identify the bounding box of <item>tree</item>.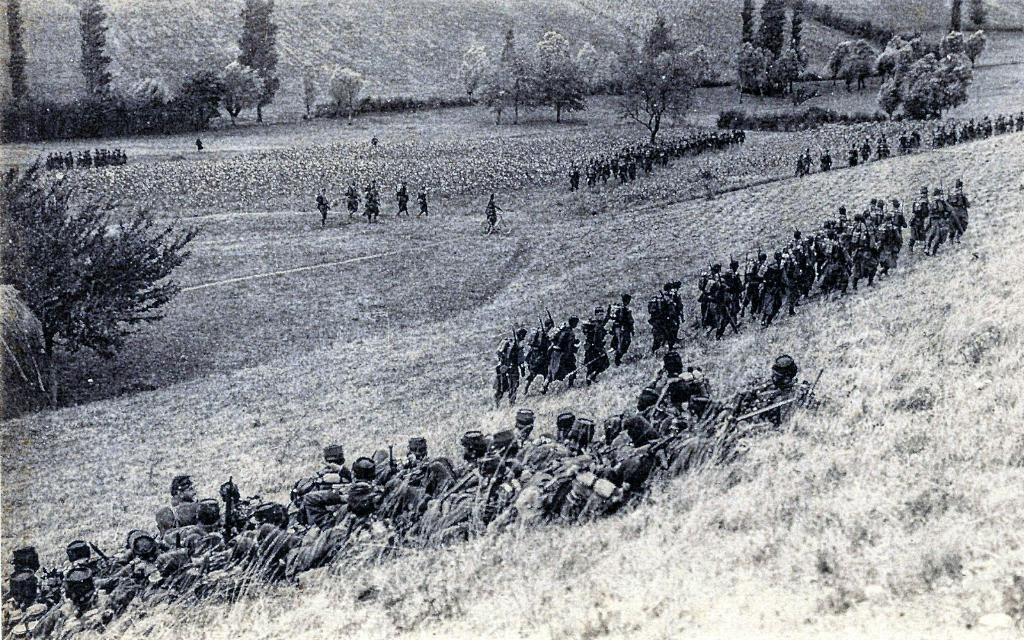
detection(0, 161, 199, 367).
